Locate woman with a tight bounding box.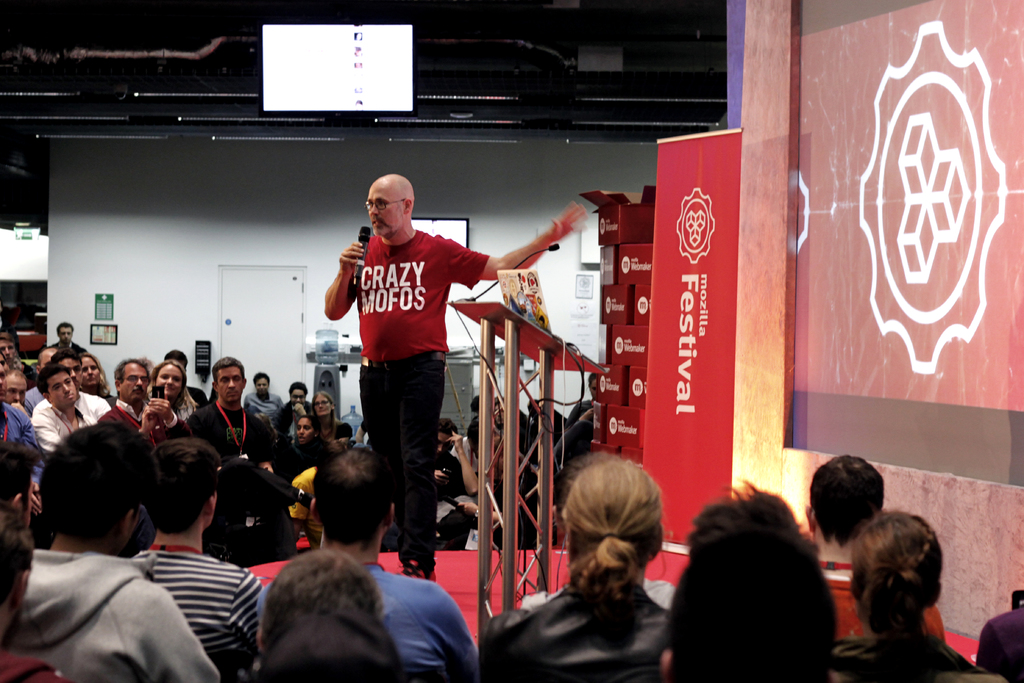
<box>287,414,339,472</box>.
